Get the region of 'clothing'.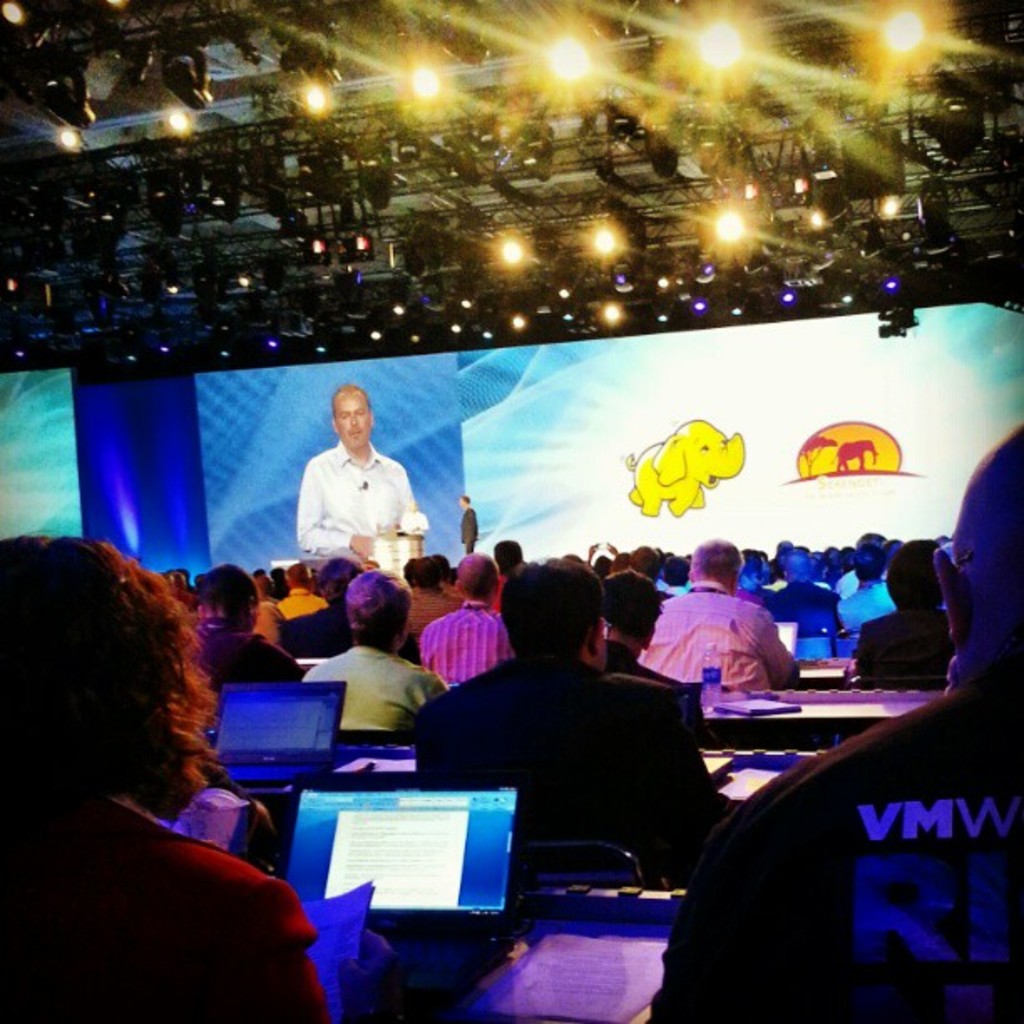
x1=258, y1=587, x2=325, y2=622.
